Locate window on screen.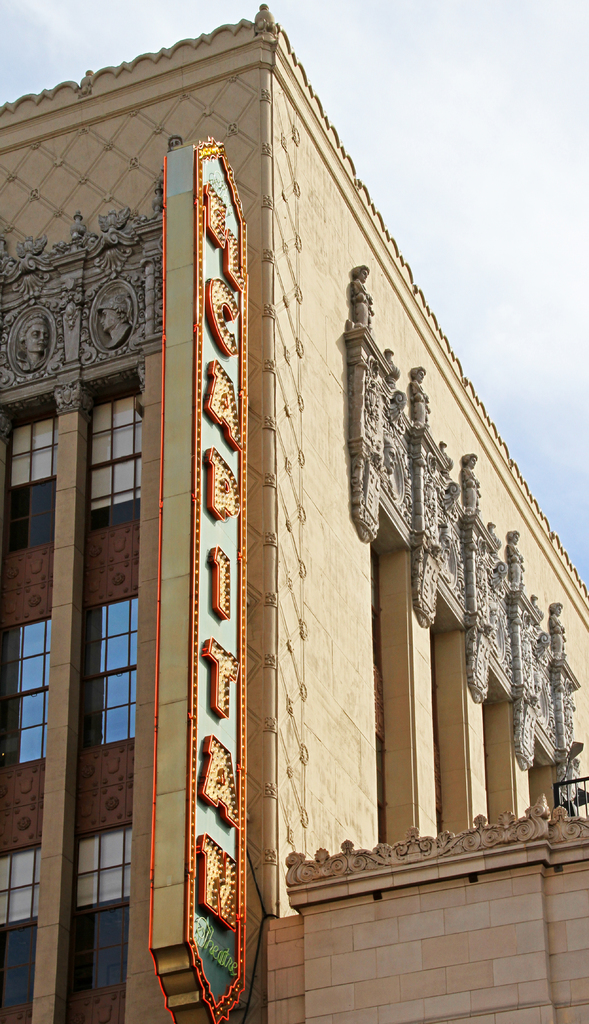
On screen at crop(0, 404, 52, 548).
